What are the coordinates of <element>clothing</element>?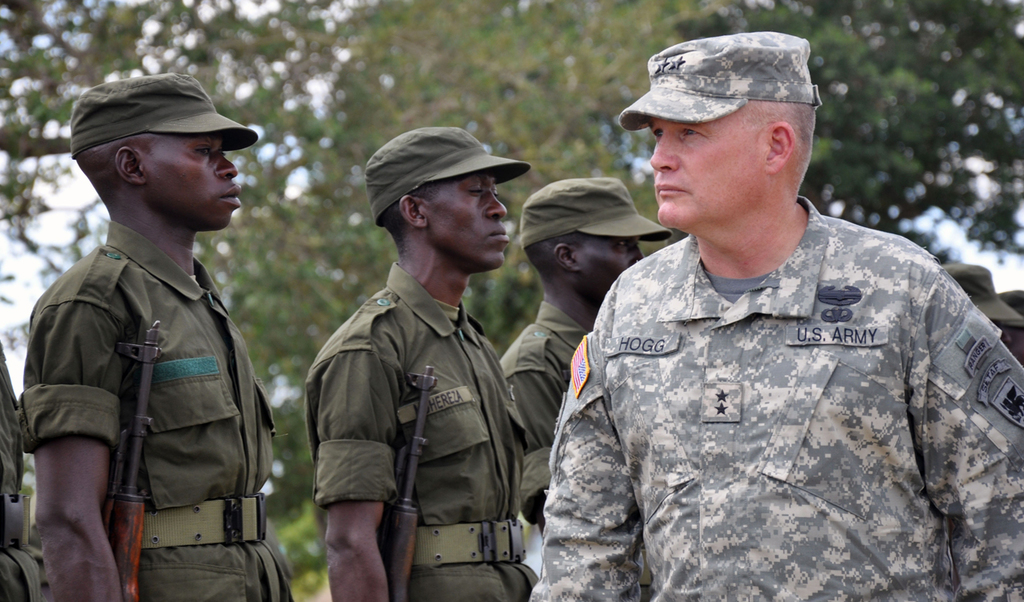
302,257,530,601.
